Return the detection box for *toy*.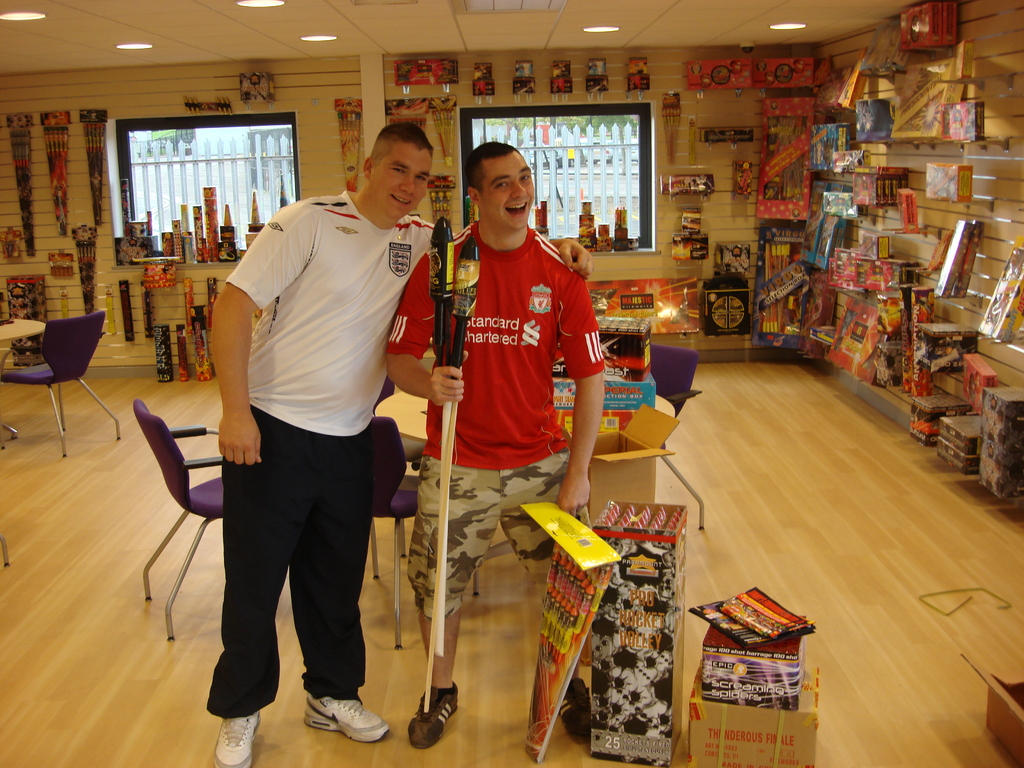
detection(543, 547, 612, 672).
